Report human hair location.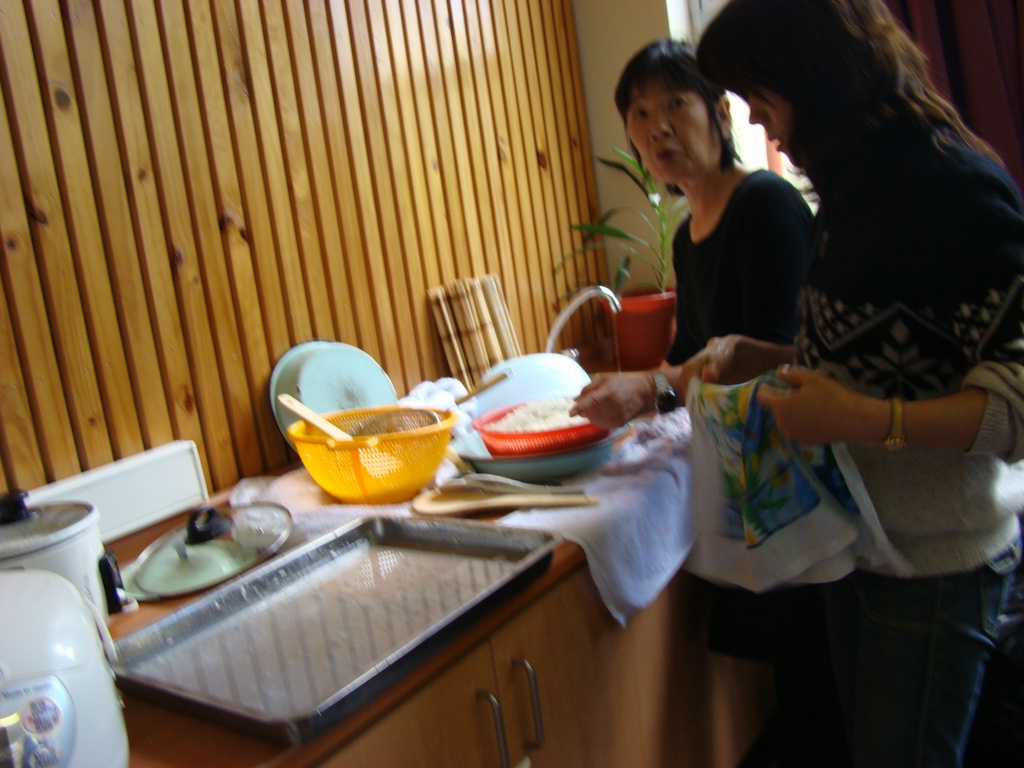
Report: [x1=693, y1=0, x2=1004, y2=230].
